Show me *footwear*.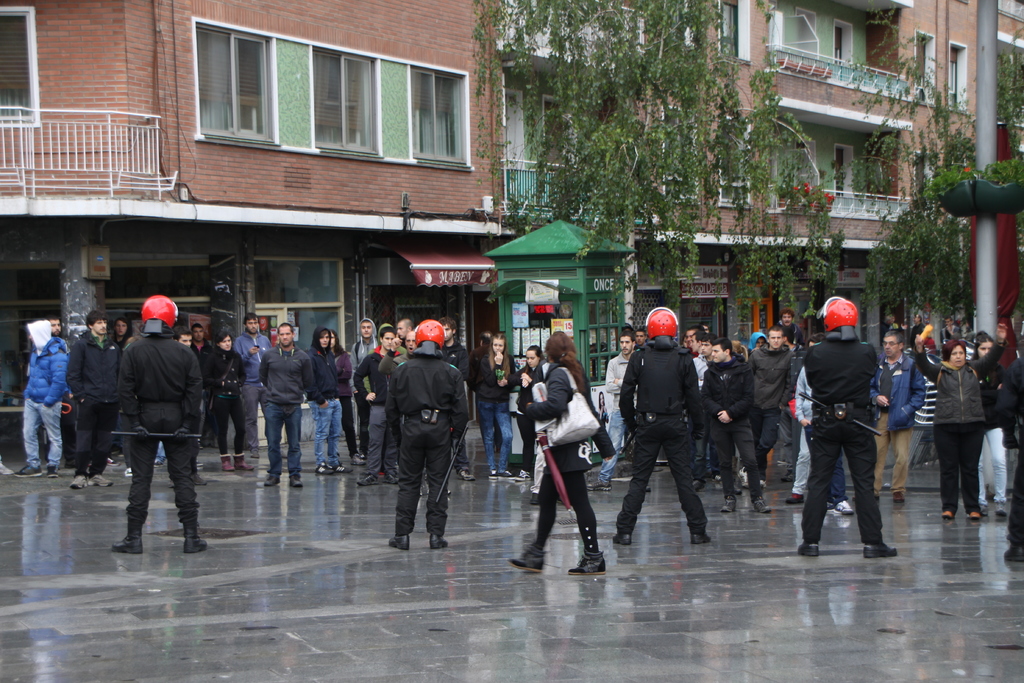
*footwear* is here: detection(336, 462, 348, 473).
